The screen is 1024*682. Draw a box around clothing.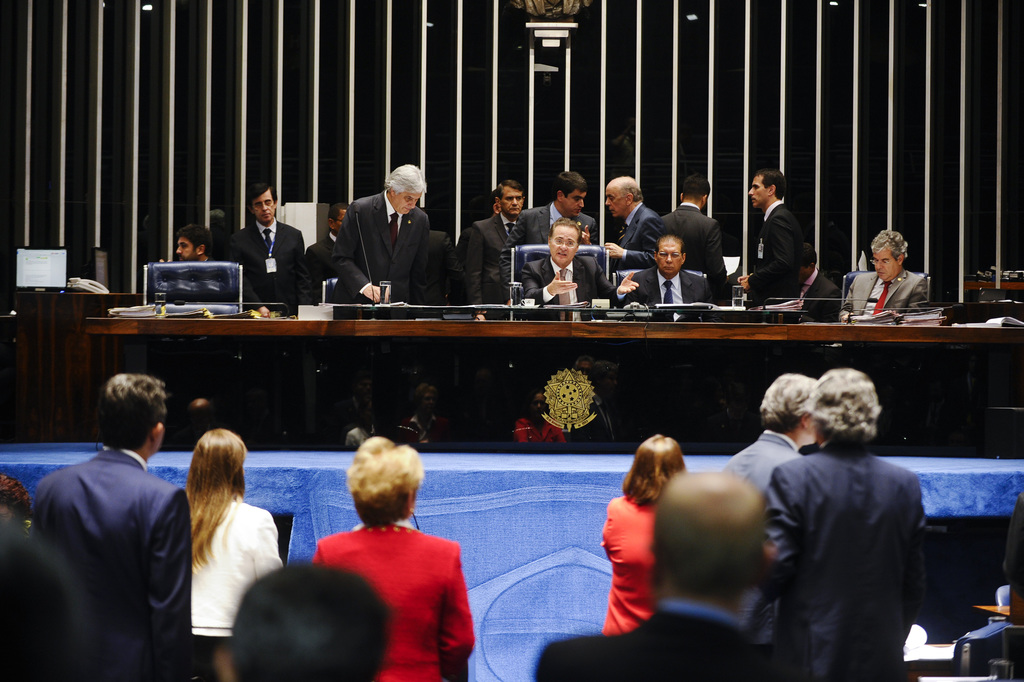
<region>33, 451, 194, 681</region>.
